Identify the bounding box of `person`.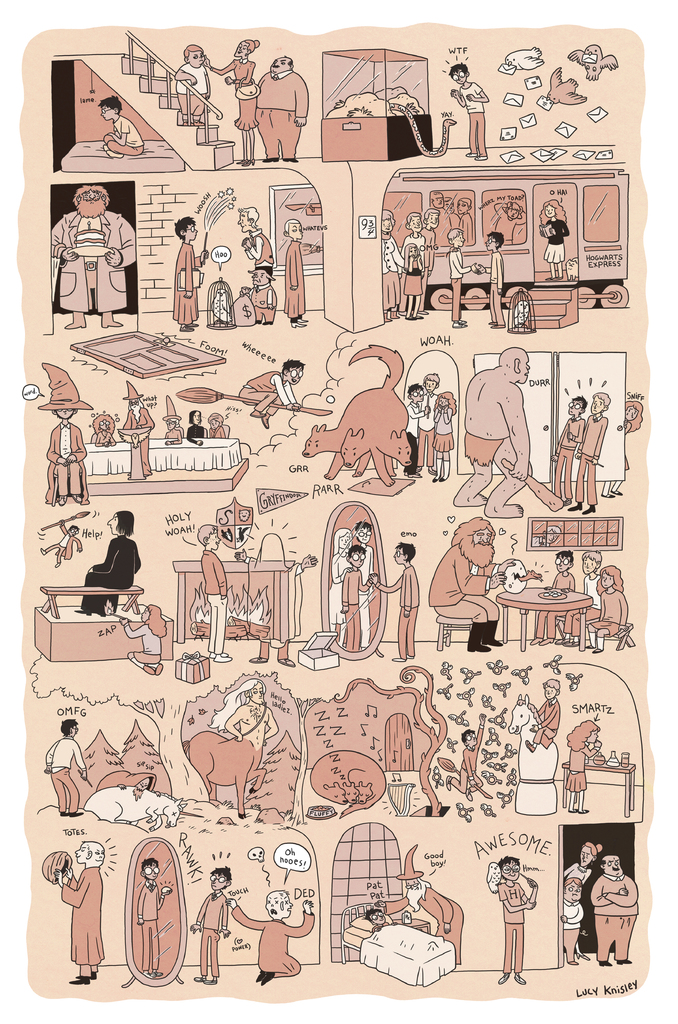
(493, 858, 538, 988).
